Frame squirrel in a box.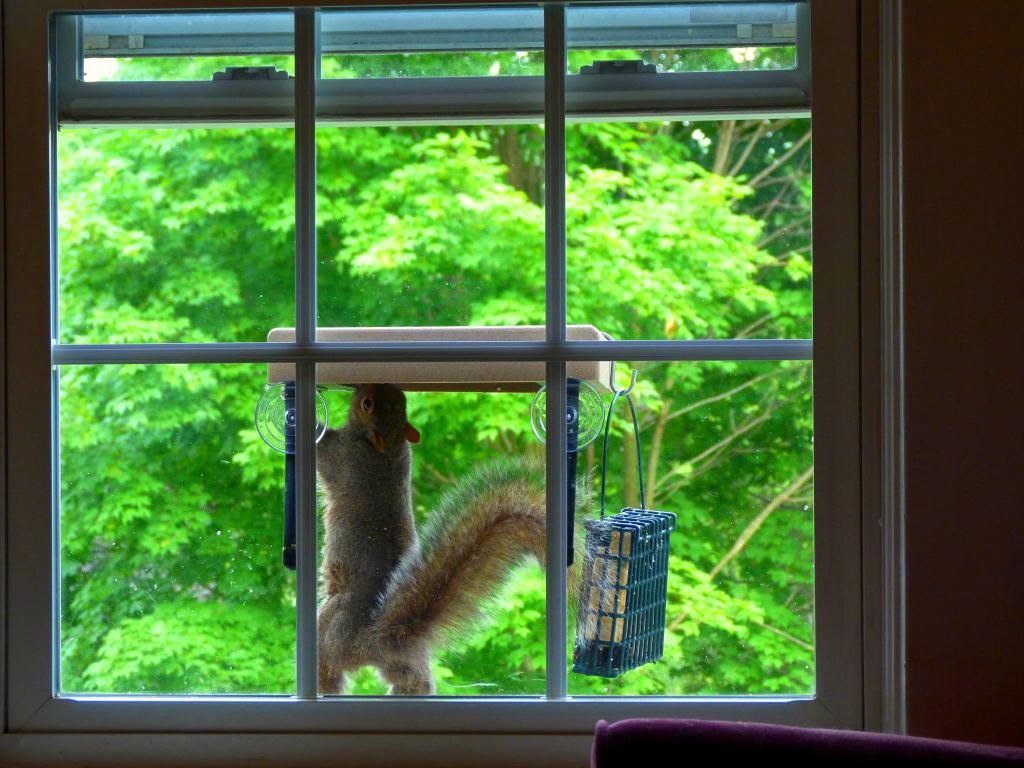
(x1=294, y1=382, x2=627, y2=696).
